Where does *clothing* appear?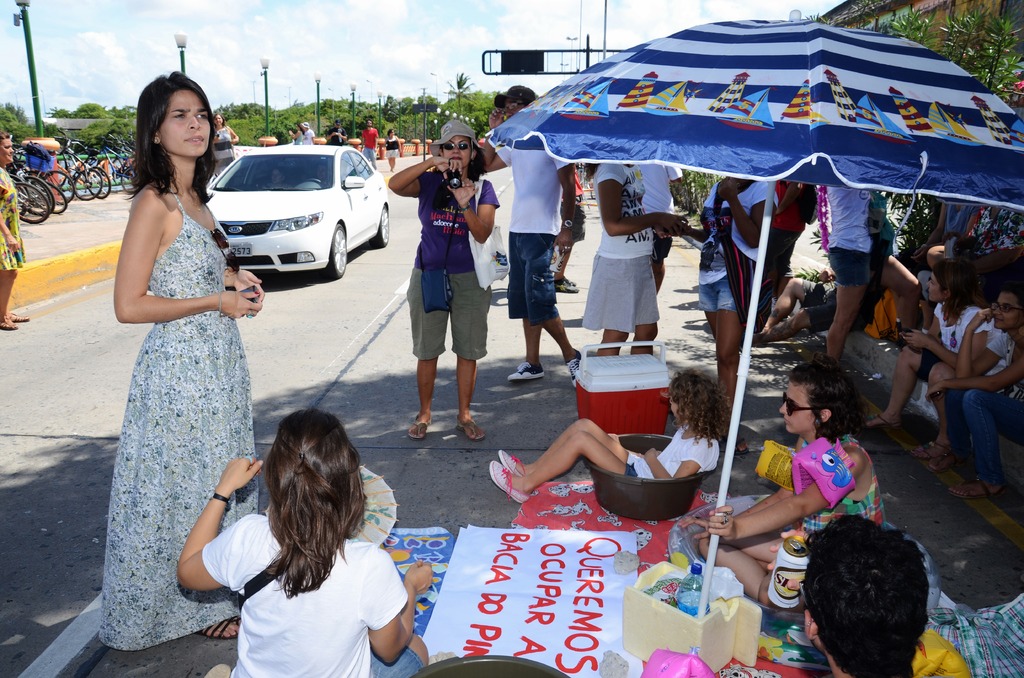
Appears at 577 160 665 330.
